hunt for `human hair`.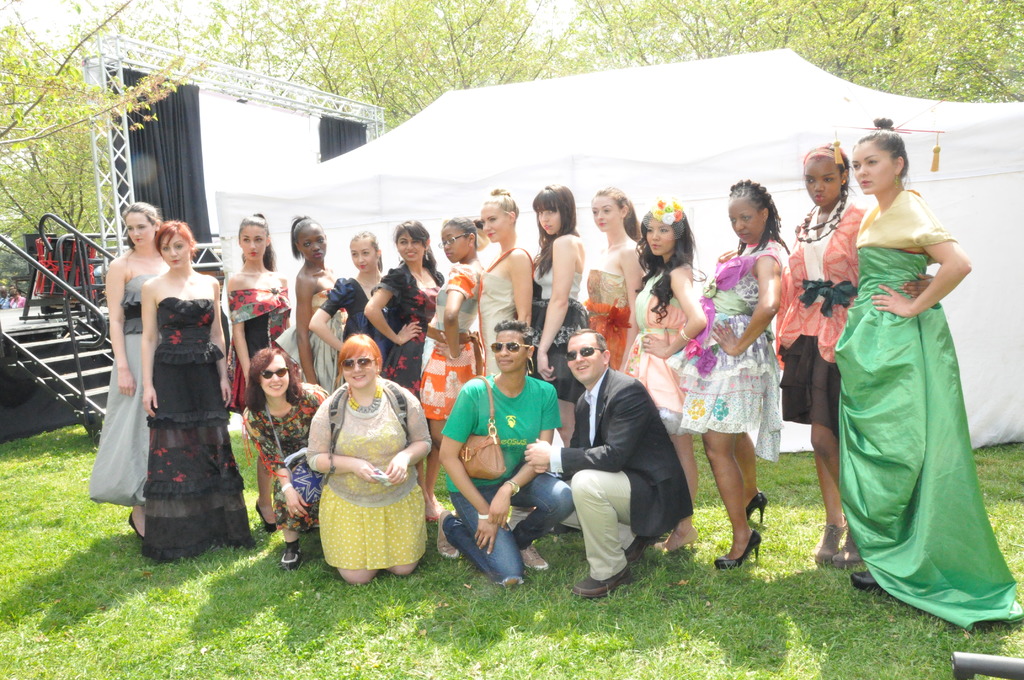
Hunted down at bbox=[445, 214, 484, 256].
